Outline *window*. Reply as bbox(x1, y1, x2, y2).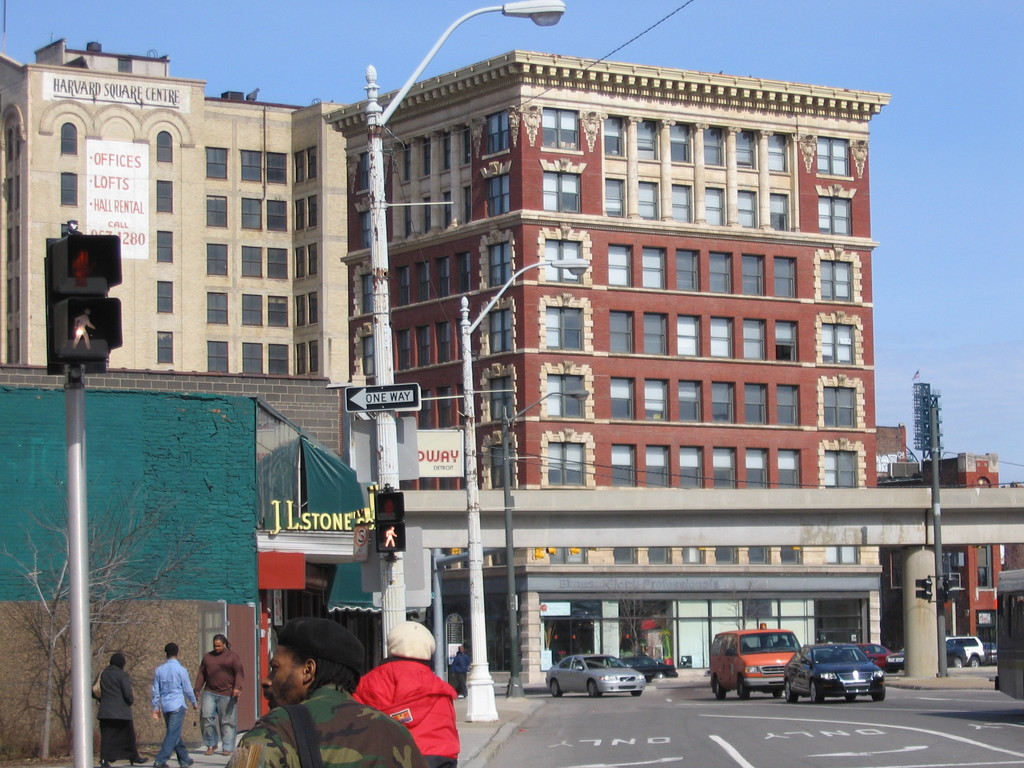
bbox(671, 188, 692, 218).
